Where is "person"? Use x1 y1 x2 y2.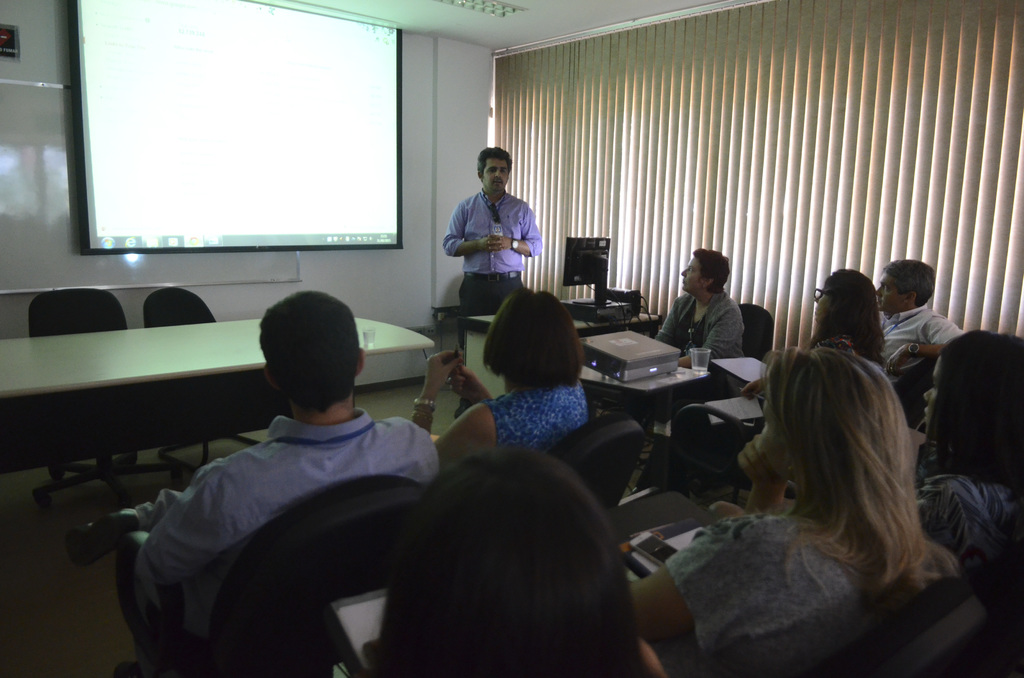
809 268 889 364.
